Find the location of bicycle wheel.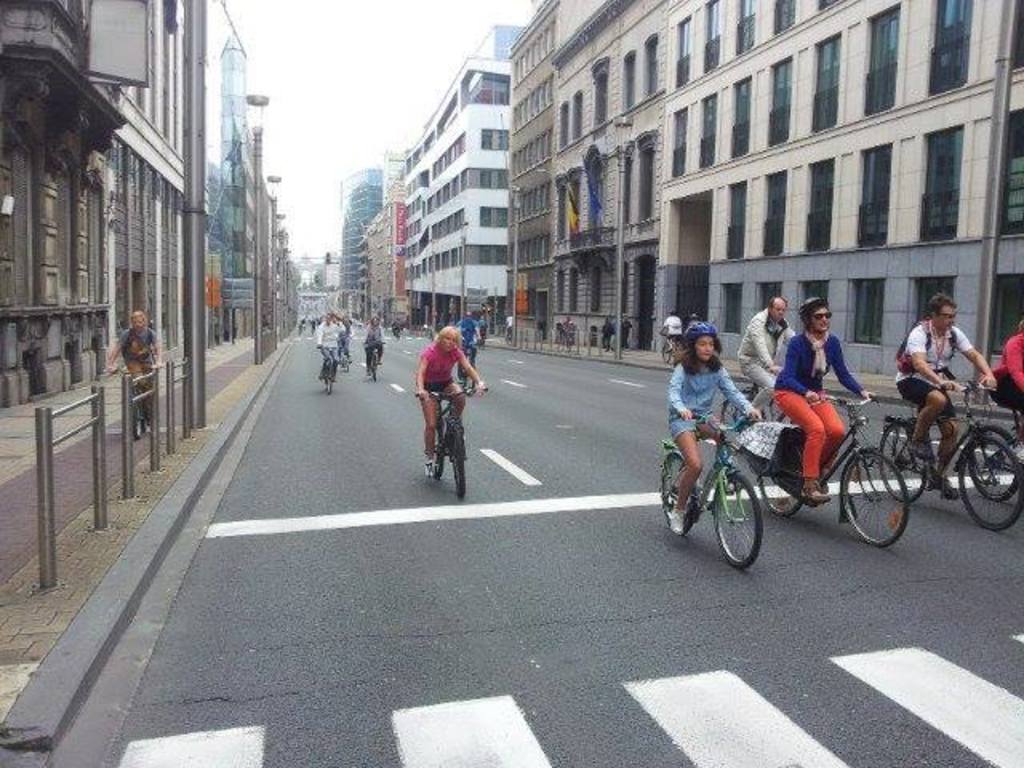
Location: select_region(366, 354, 379, 384).
